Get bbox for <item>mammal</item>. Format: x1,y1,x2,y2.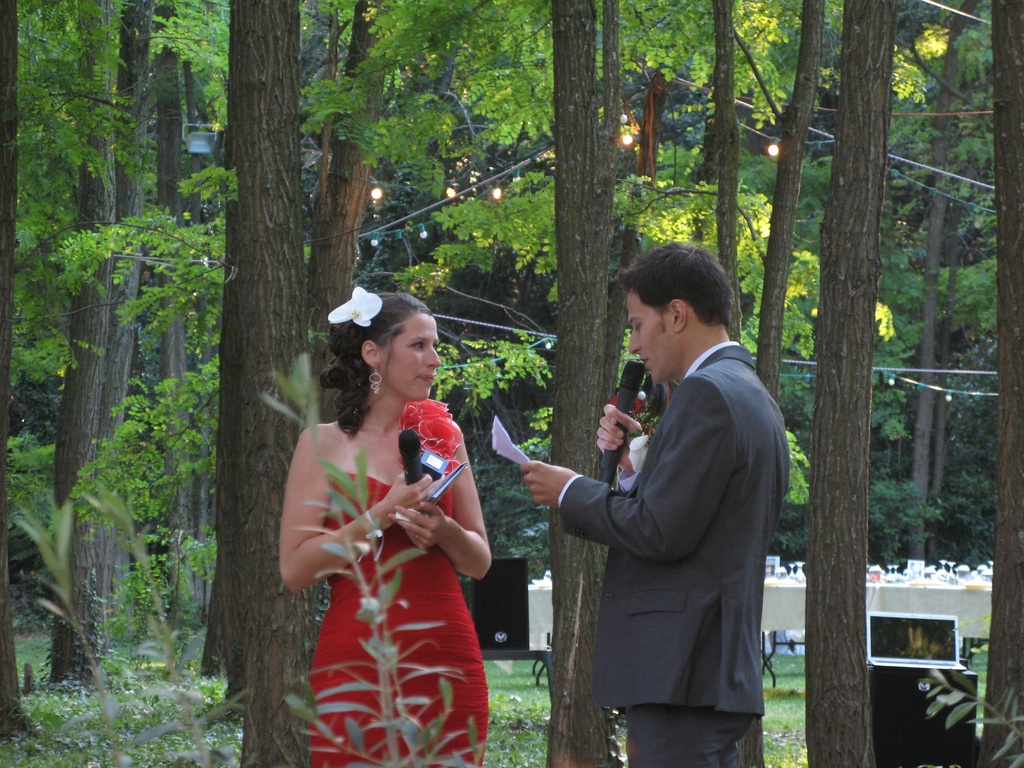
540,260,790,767.
